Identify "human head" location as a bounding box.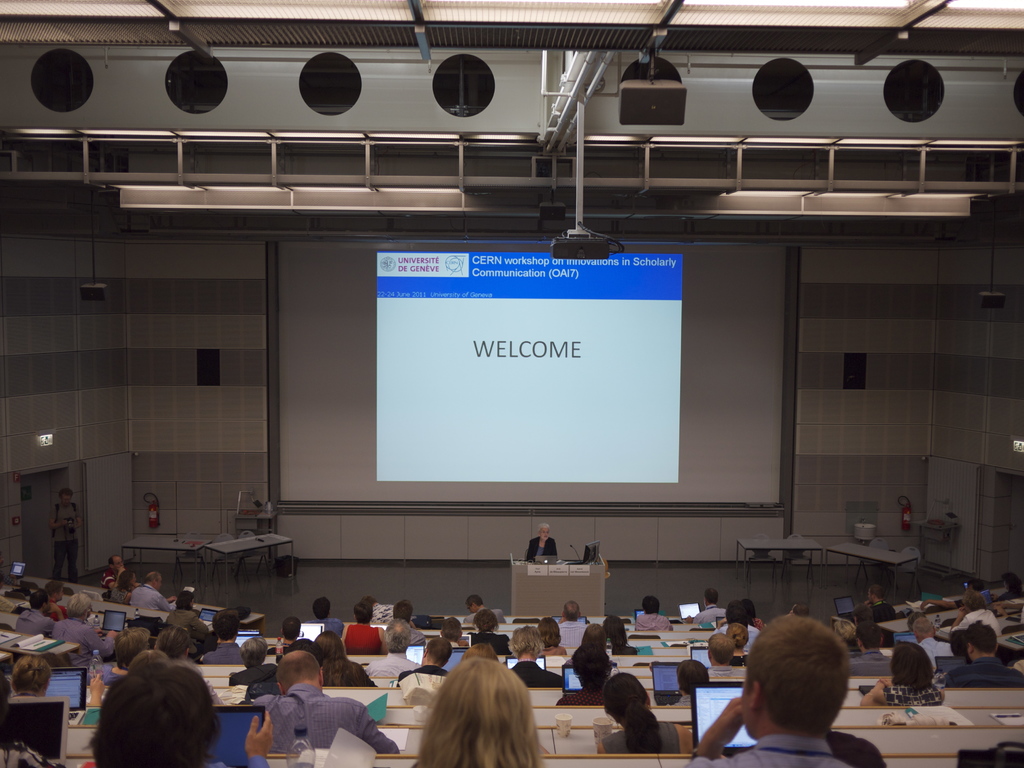
select_region(282, 617, 301, 641).
